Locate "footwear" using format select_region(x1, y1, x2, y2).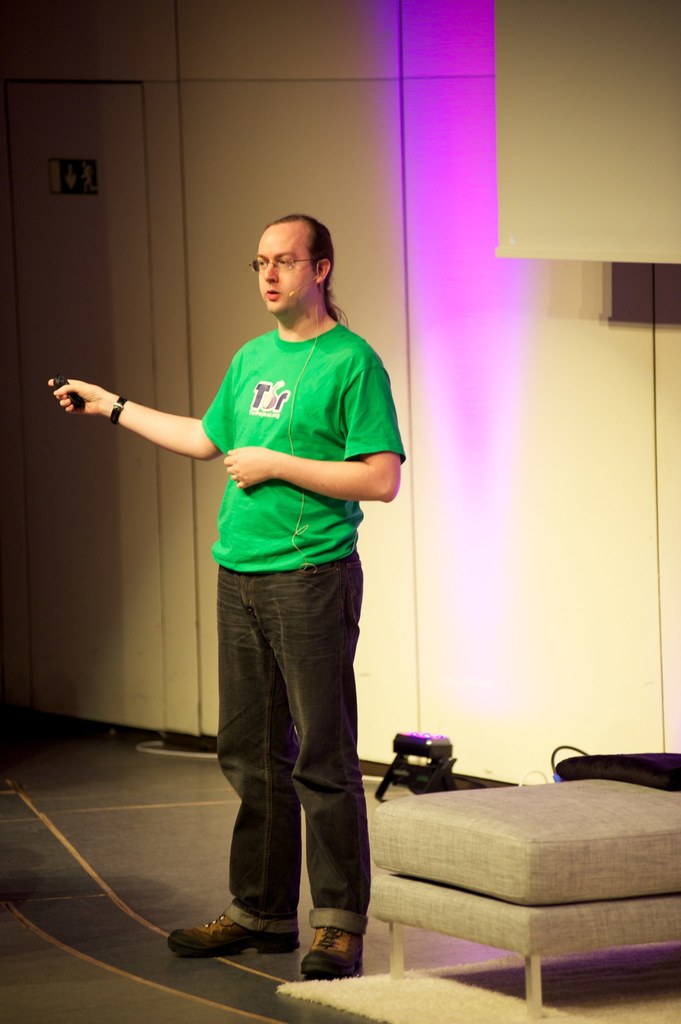
select_region(297, 923, 368, 995).
